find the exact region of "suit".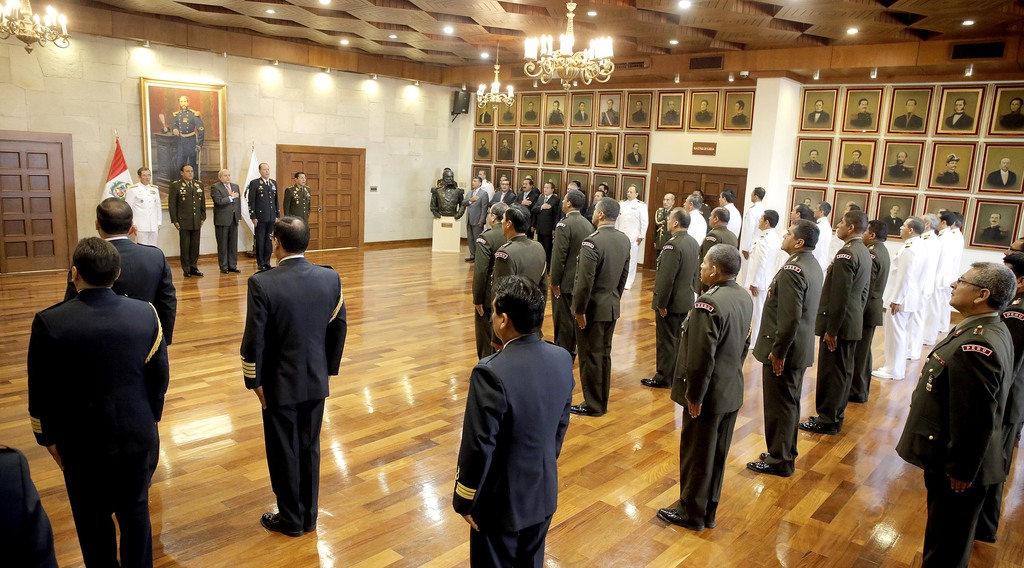
Exact region: 668 280 753 520.
